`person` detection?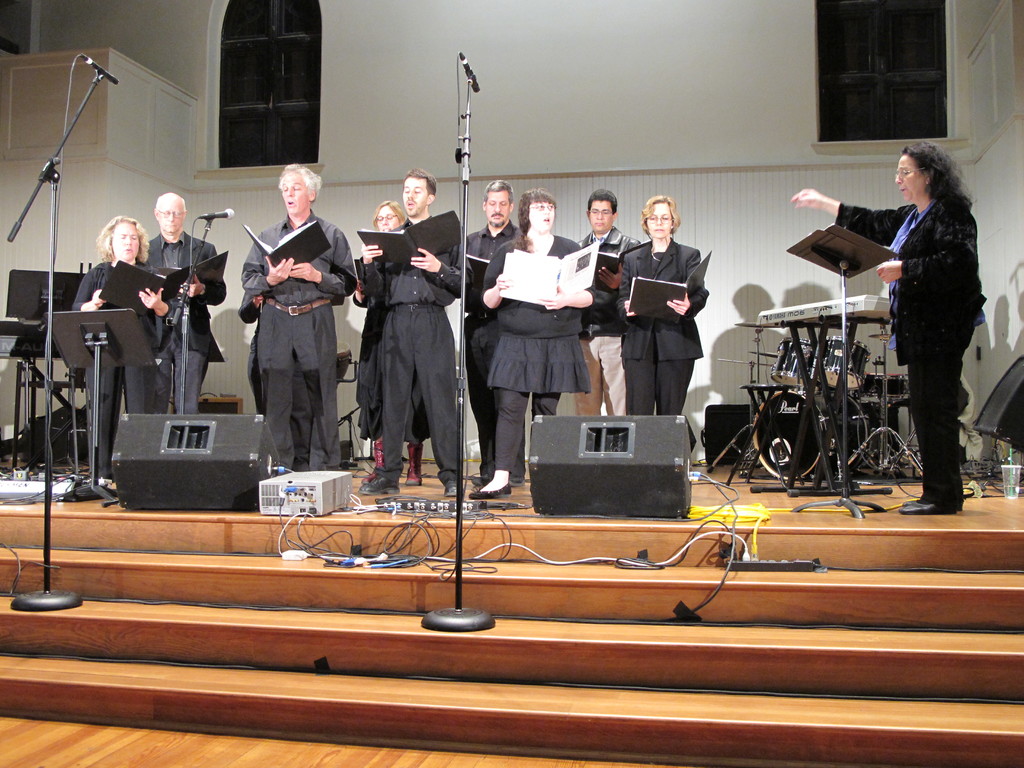
139, 191, 228, 411
